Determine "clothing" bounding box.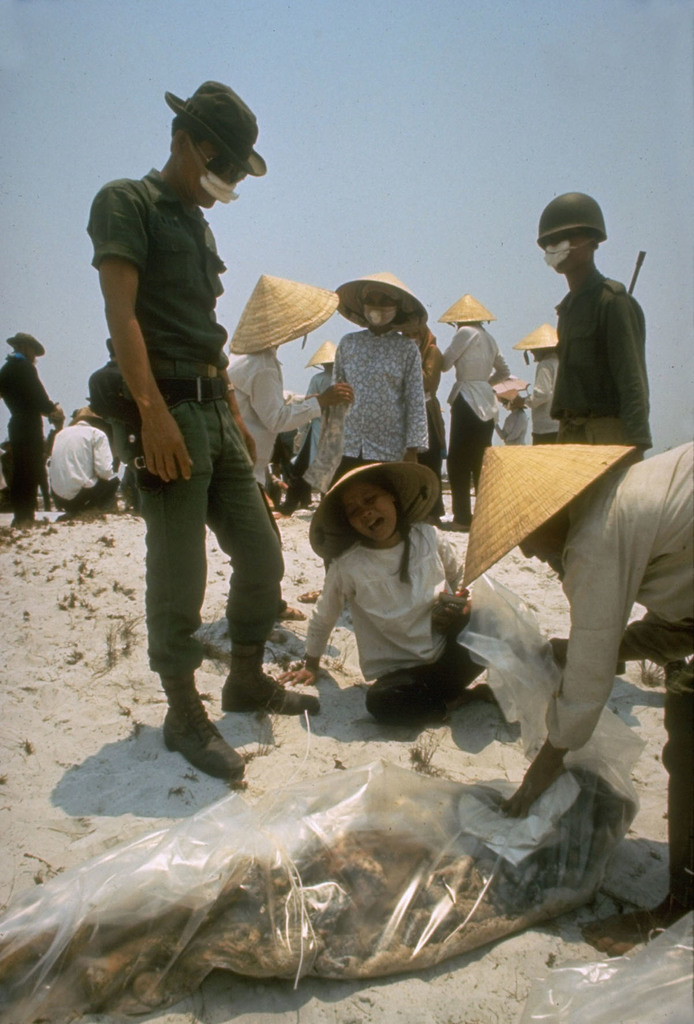
Determined: (401,320,439,469).
